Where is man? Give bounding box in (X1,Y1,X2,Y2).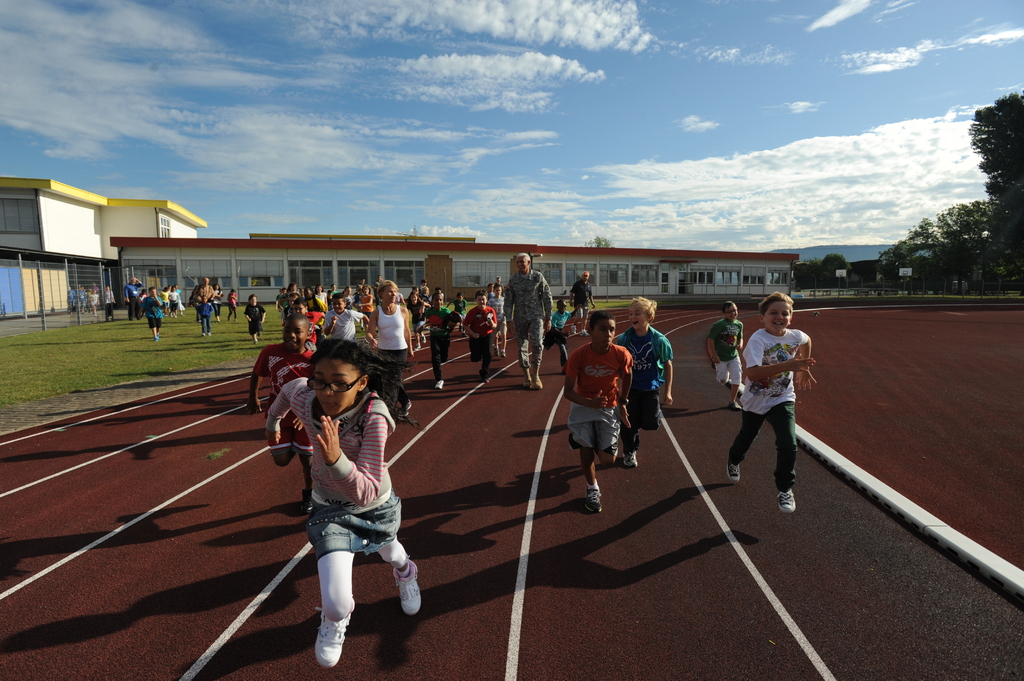
(124,274,144,325).
